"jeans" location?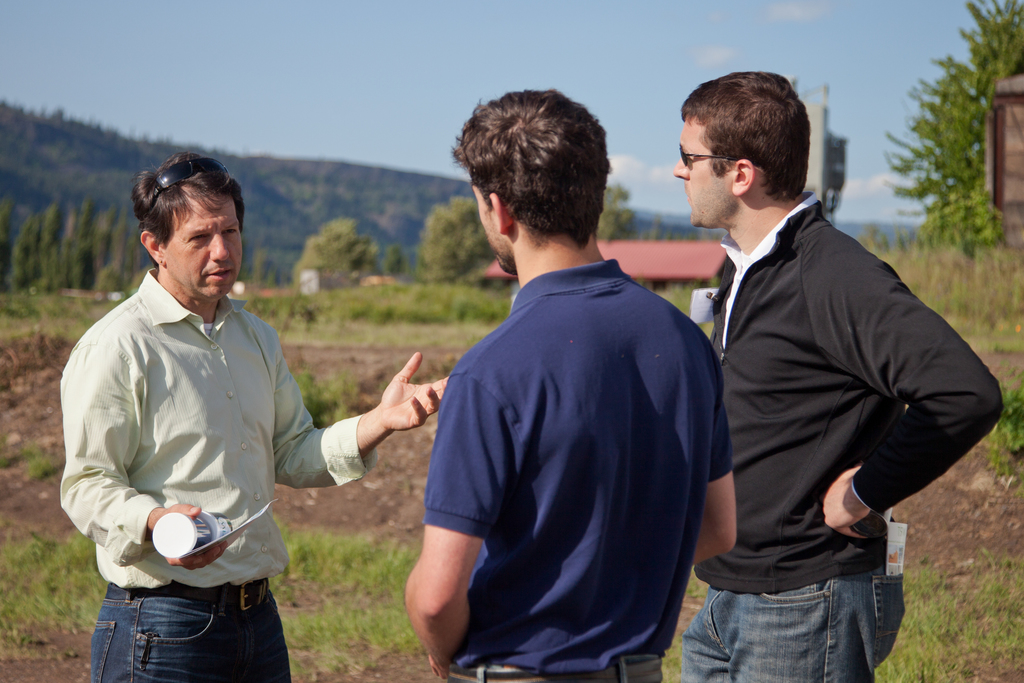
{"left": 79, "top": 586, "right": 284, "bottom": 673}
